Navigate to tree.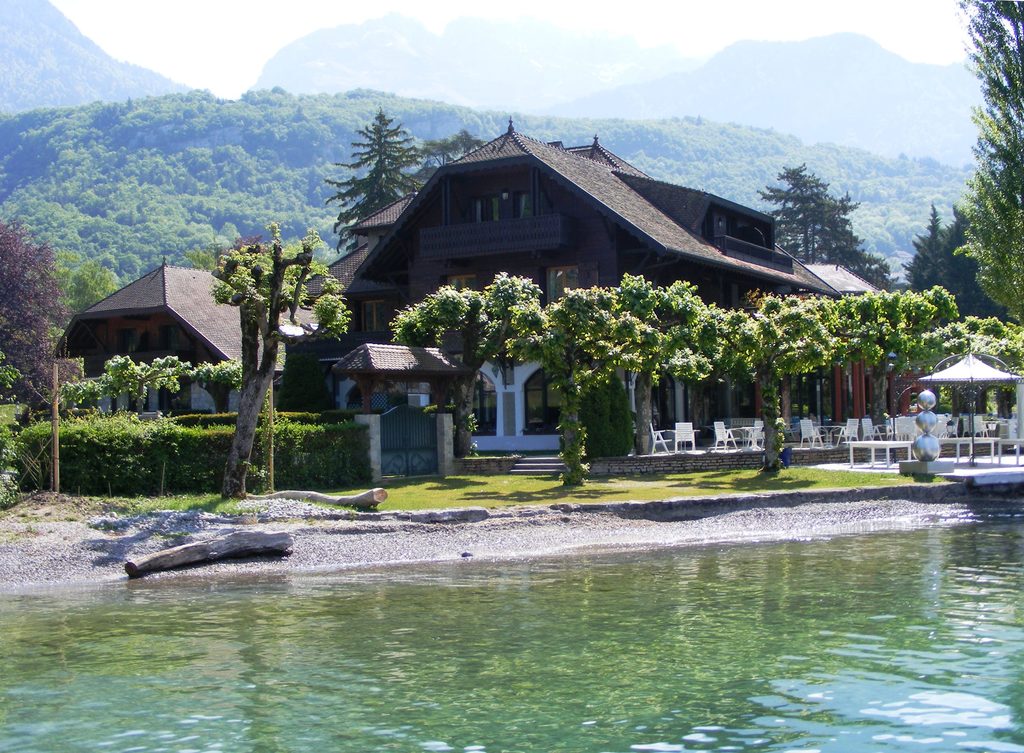
Navigation target: x1=65, y1=262, x2=115, y2=305.
